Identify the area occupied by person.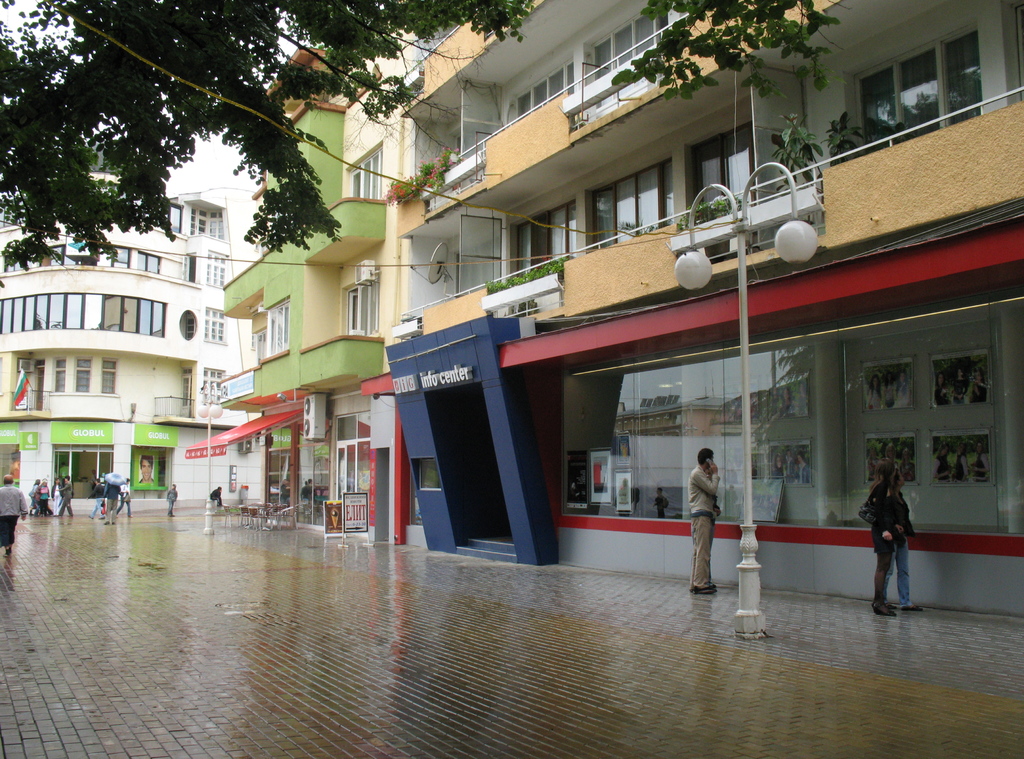
Area: [left=948, top=366, right=971, bottom=398].
